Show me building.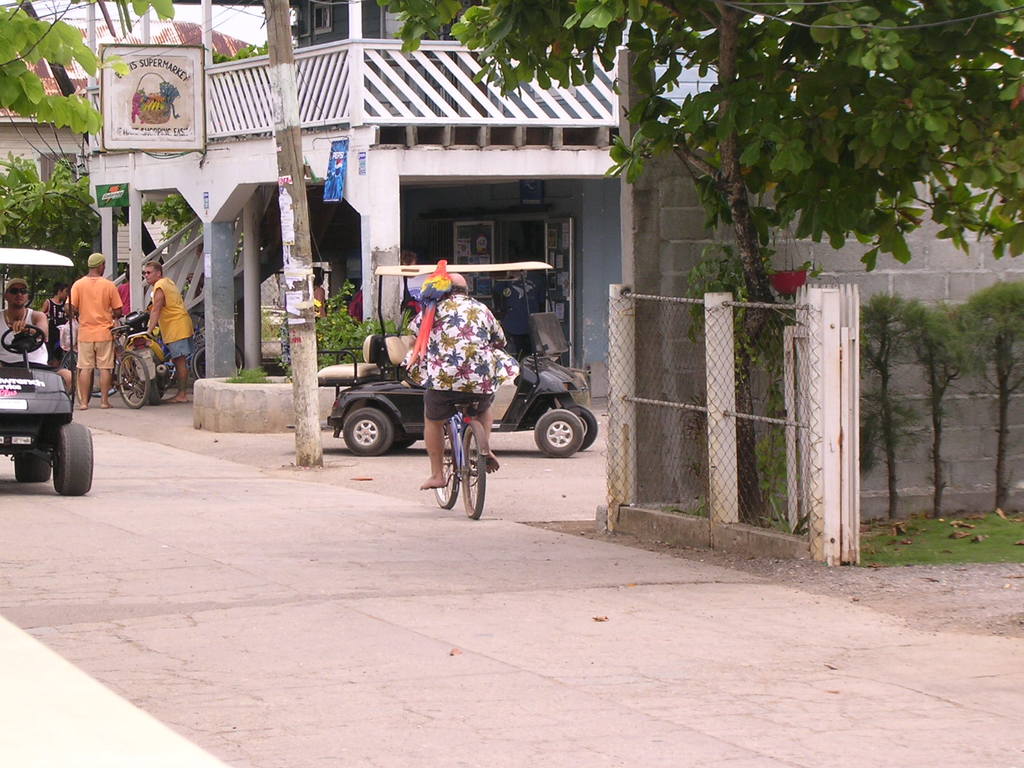
building is here: 0,19,271,298.
